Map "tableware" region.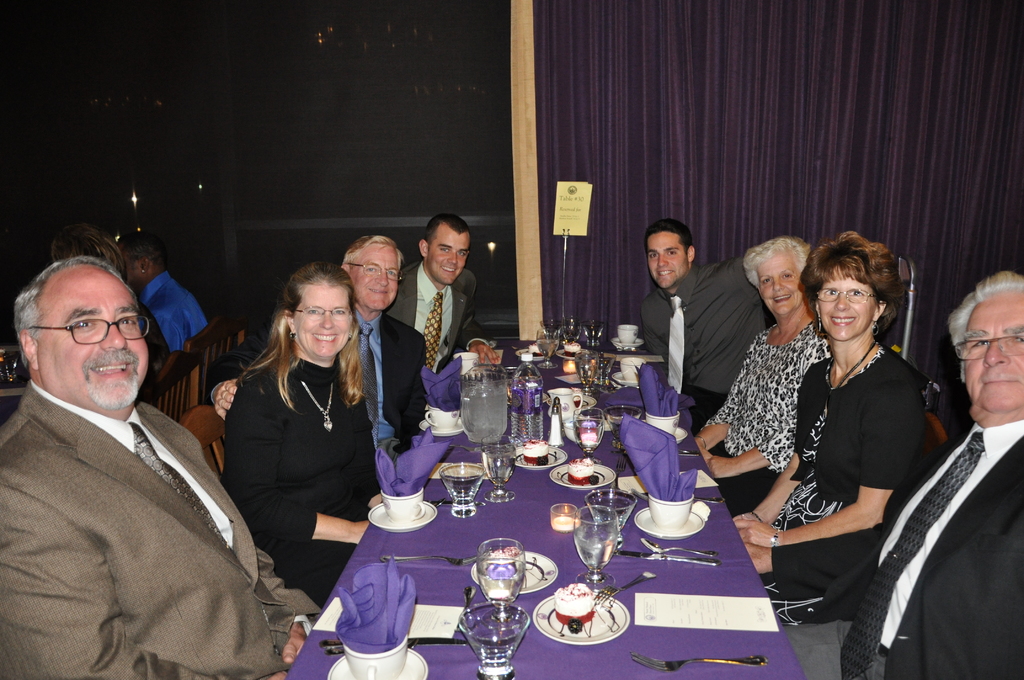
Mapped to <bbox>602, 408, 639, 449</bbox>.
